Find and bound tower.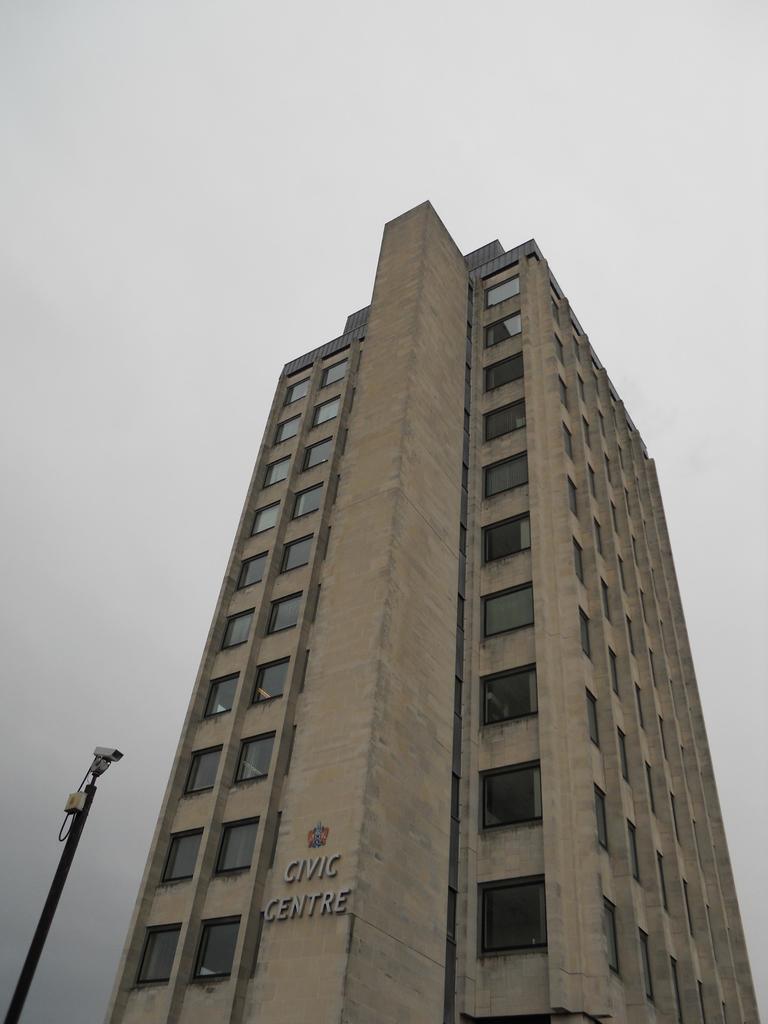
Bound: rect(101, 199, 761, 1023).
